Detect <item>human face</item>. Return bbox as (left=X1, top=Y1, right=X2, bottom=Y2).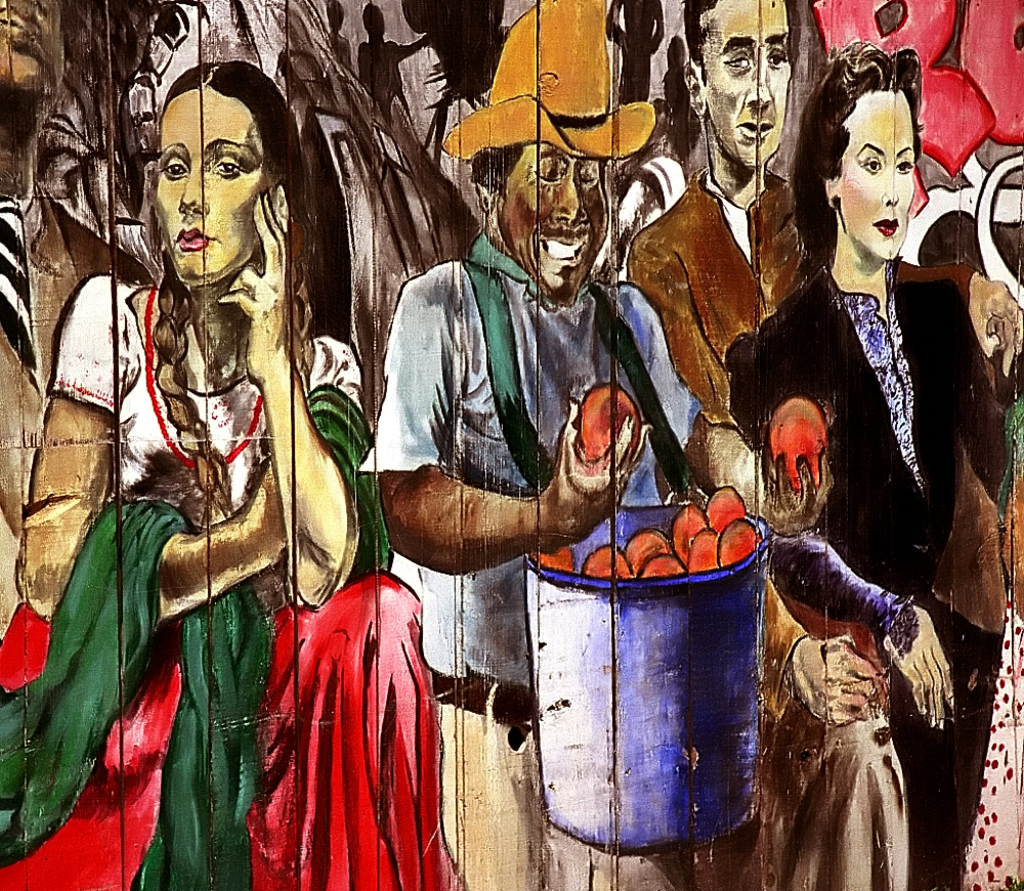
(left=837, top=99, right=912, bottom=262).
